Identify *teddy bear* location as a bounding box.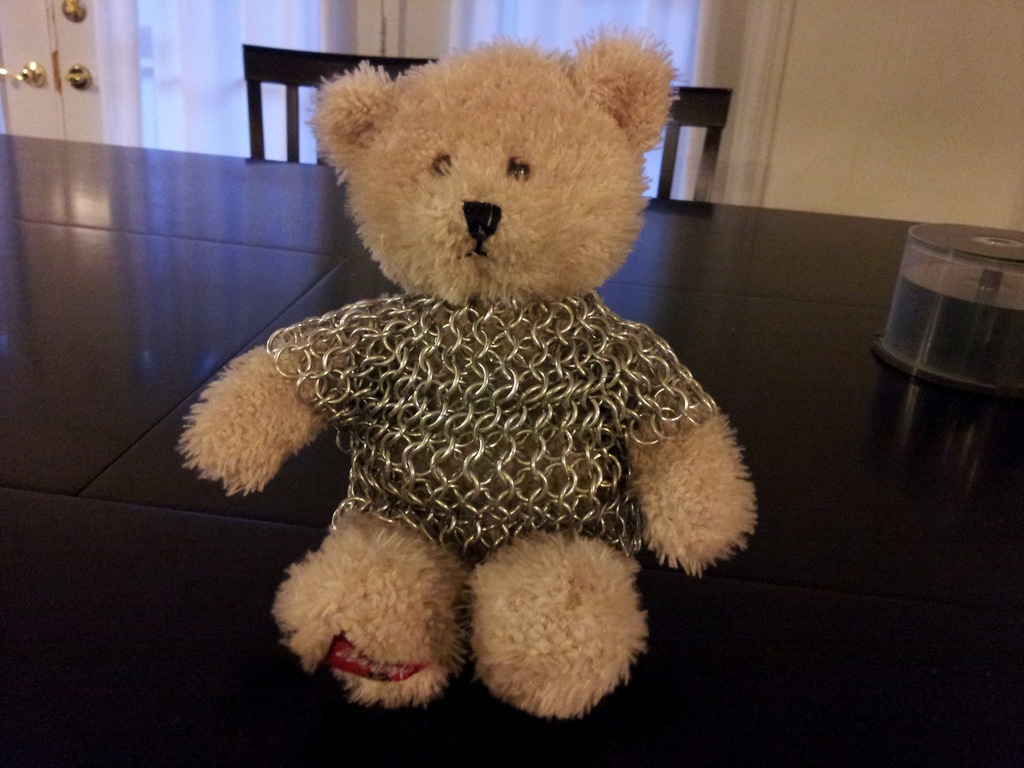
<region>174, 21, 759, 710</region>.
